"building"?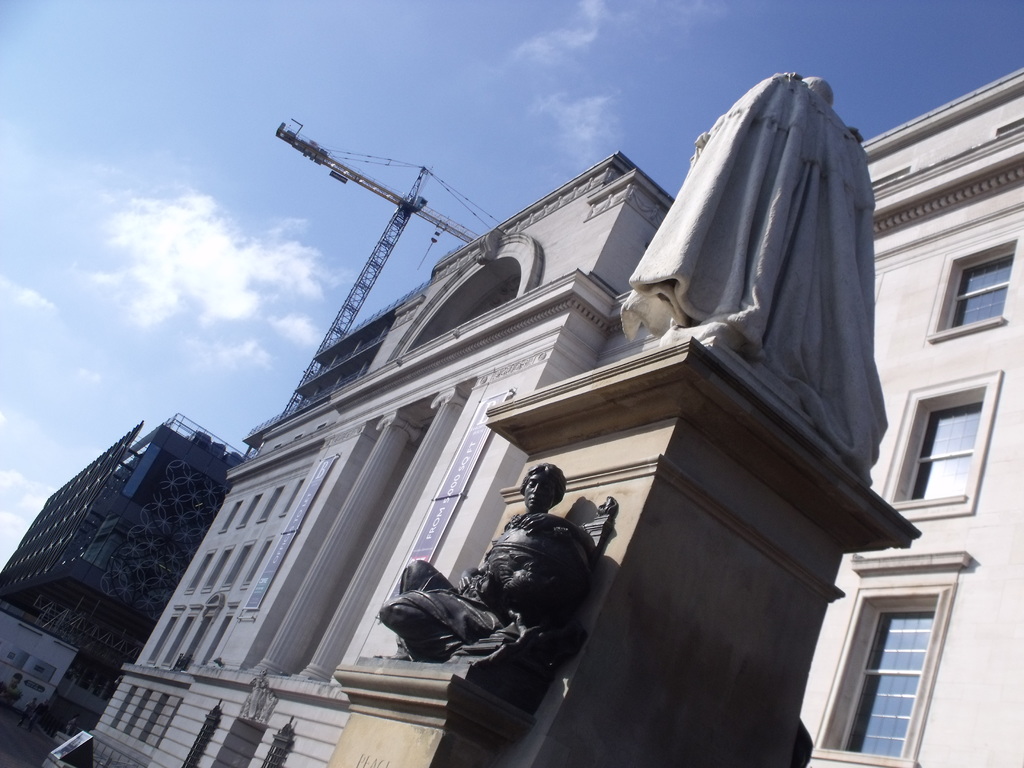
[left=0, top=409, right=252, bottom=739]
